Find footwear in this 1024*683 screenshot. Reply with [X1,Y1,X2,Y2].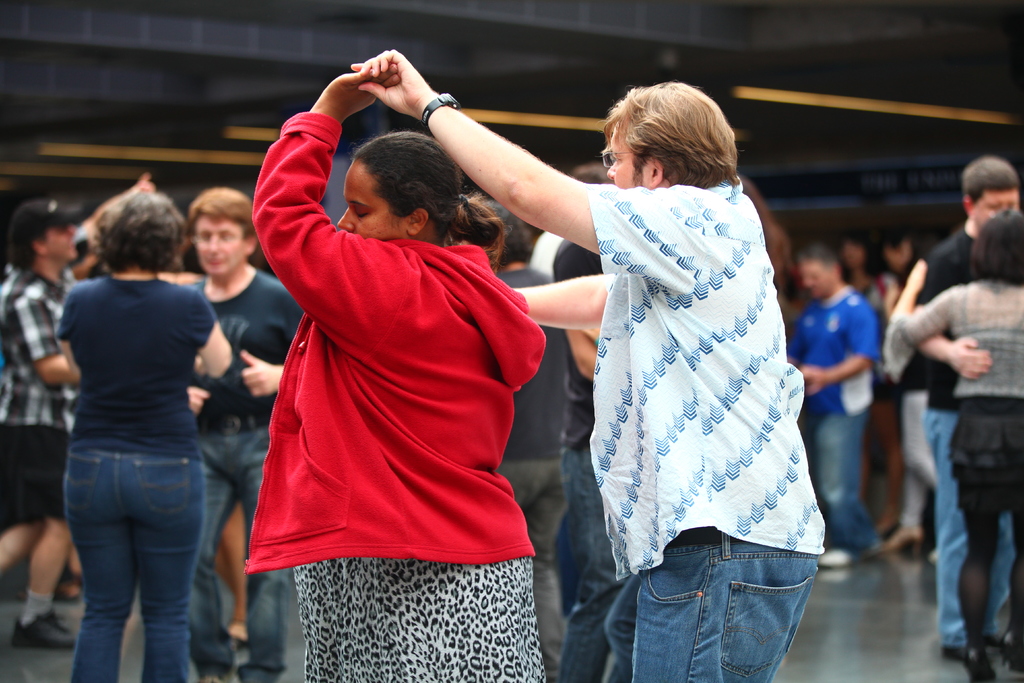
[819,547,881,568].
